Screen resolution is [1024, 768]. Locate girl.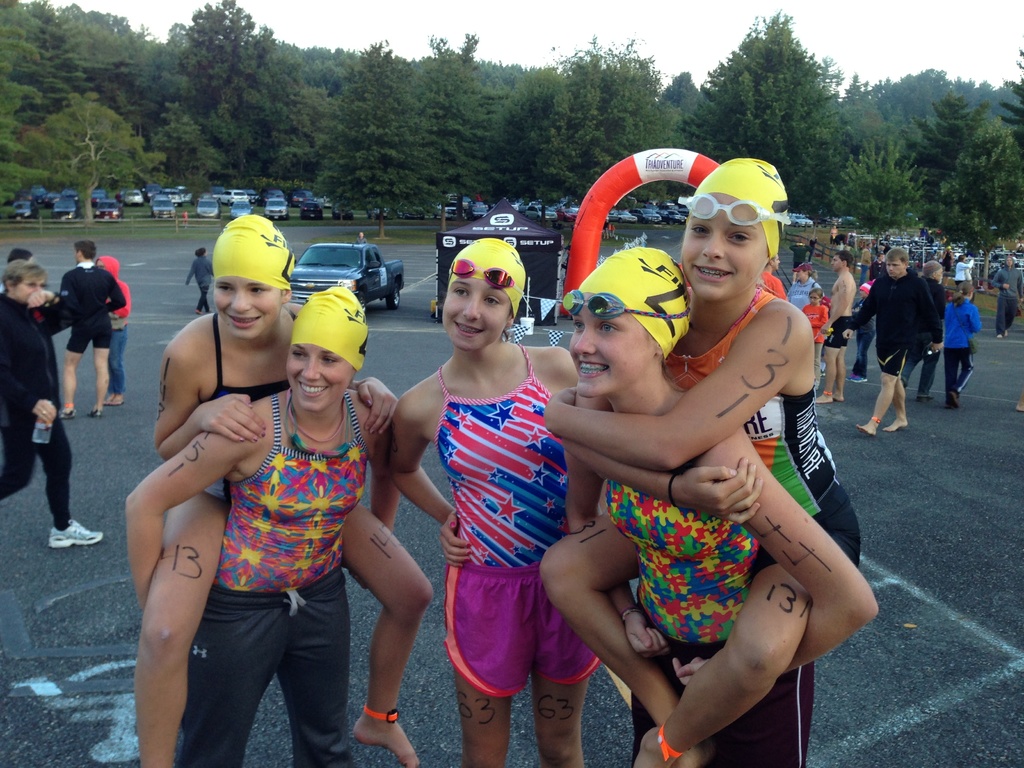
l=542, t=156, r=867, b=767.
